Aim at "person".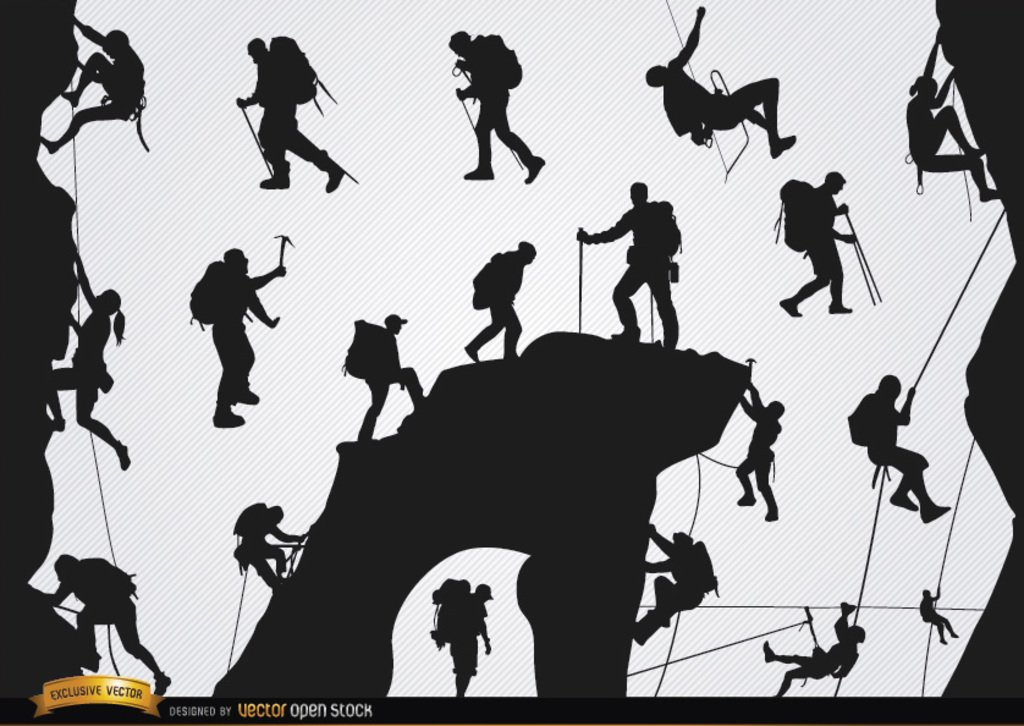
Aimed at [46, 252, 131, 471].
